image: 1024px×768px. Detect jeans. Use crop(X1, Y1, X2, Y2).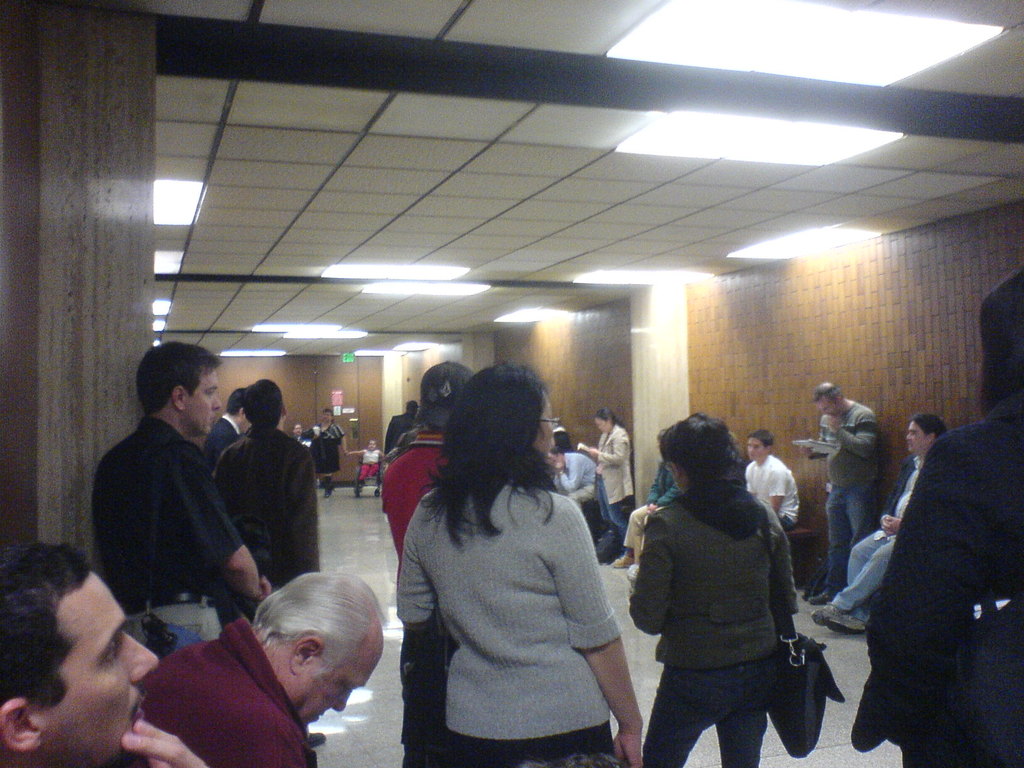
crop(614, 503, 660, 555).
